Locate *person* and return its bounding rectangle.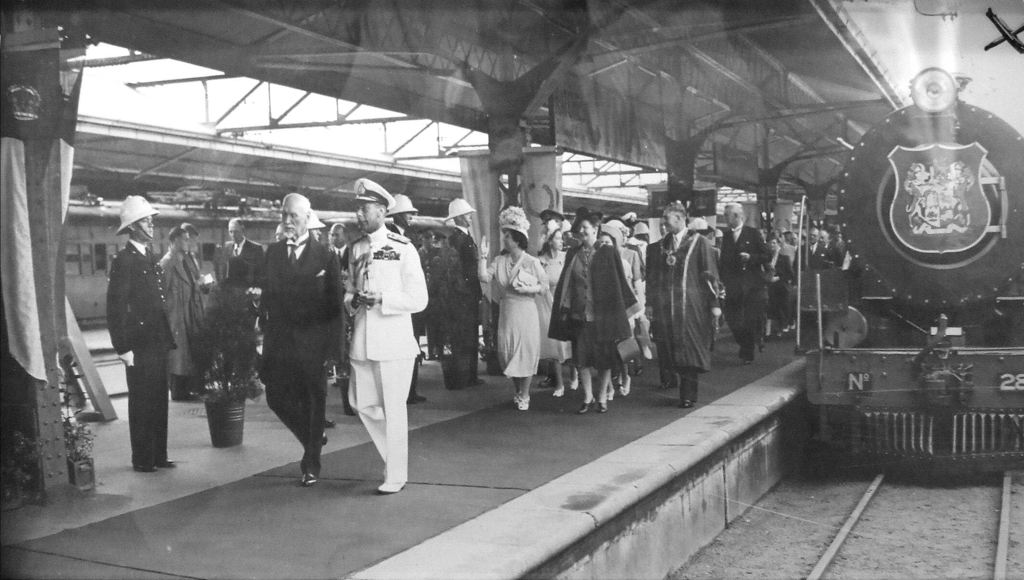
select_region(820, 227, 844, 266).
